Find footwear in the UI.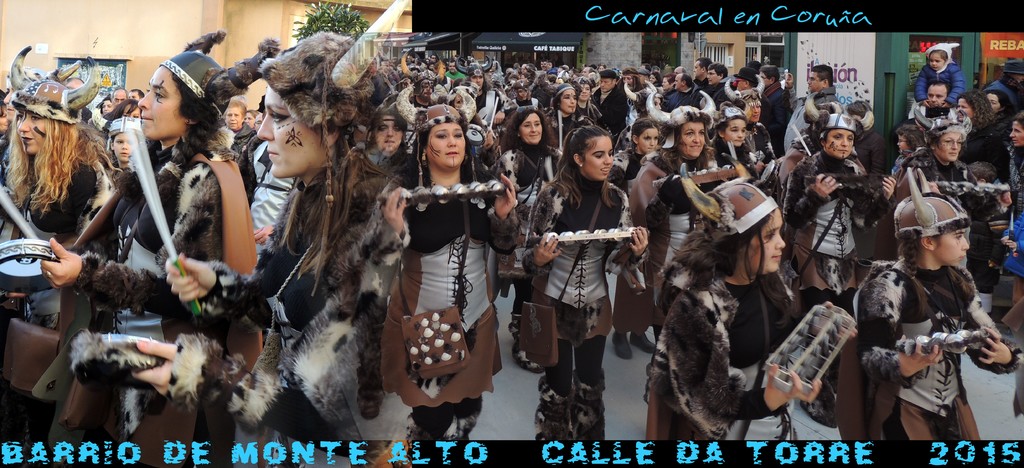
UI element at {"left": 534, "top": 366, "right": 601, "bottom": 449}.
